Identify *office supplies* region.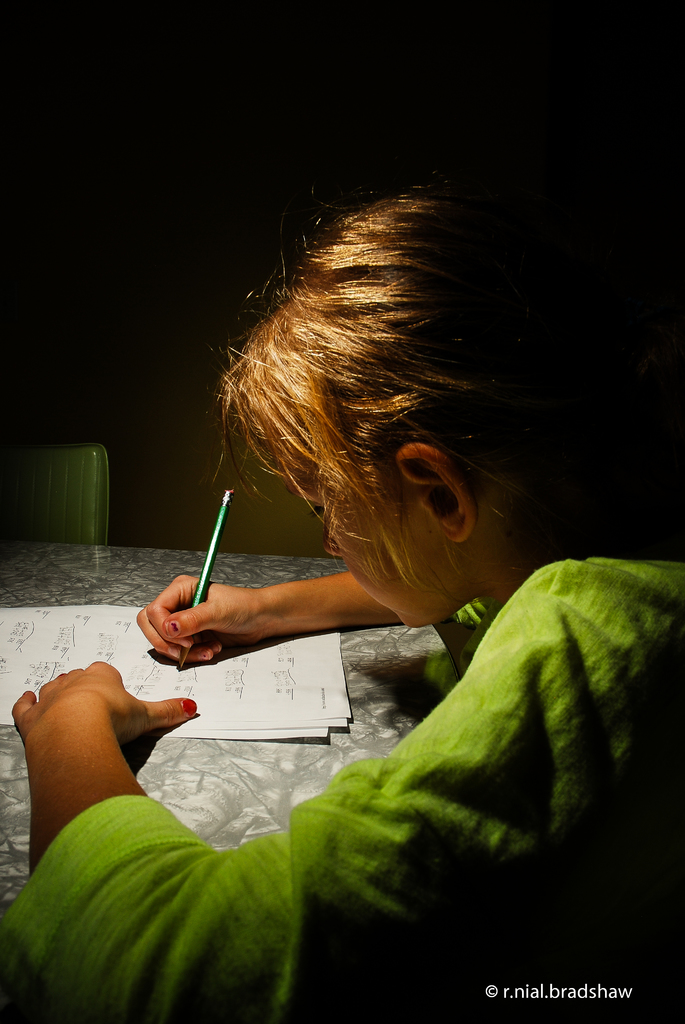
Region: 8:447:108:552.
